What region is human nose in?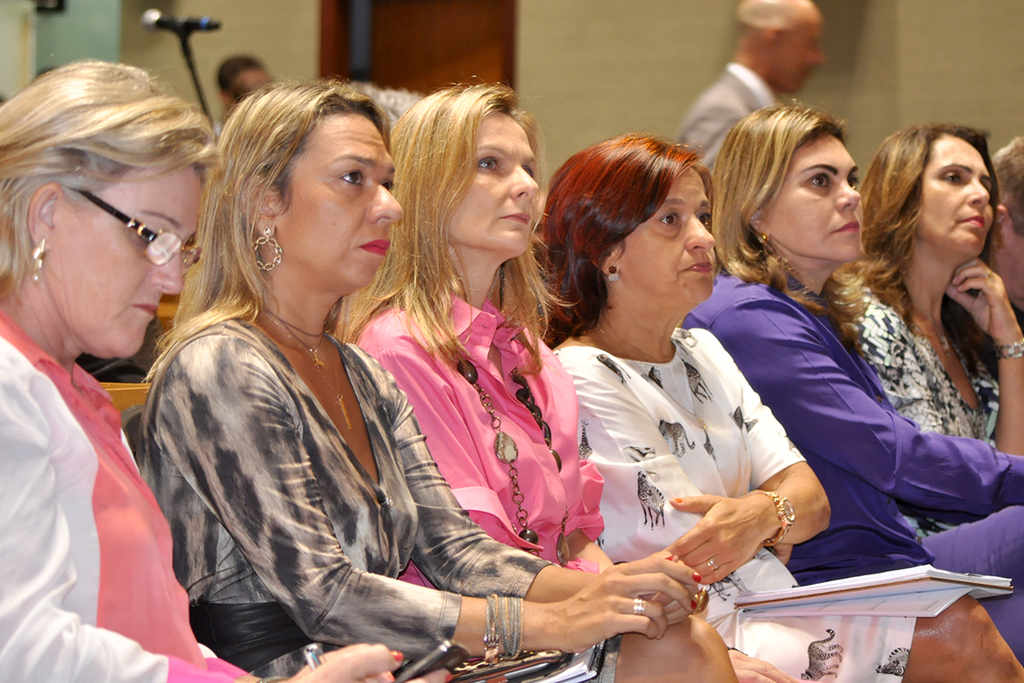
pyautogui.locateOnScreen(837, 181, 861, 208).
